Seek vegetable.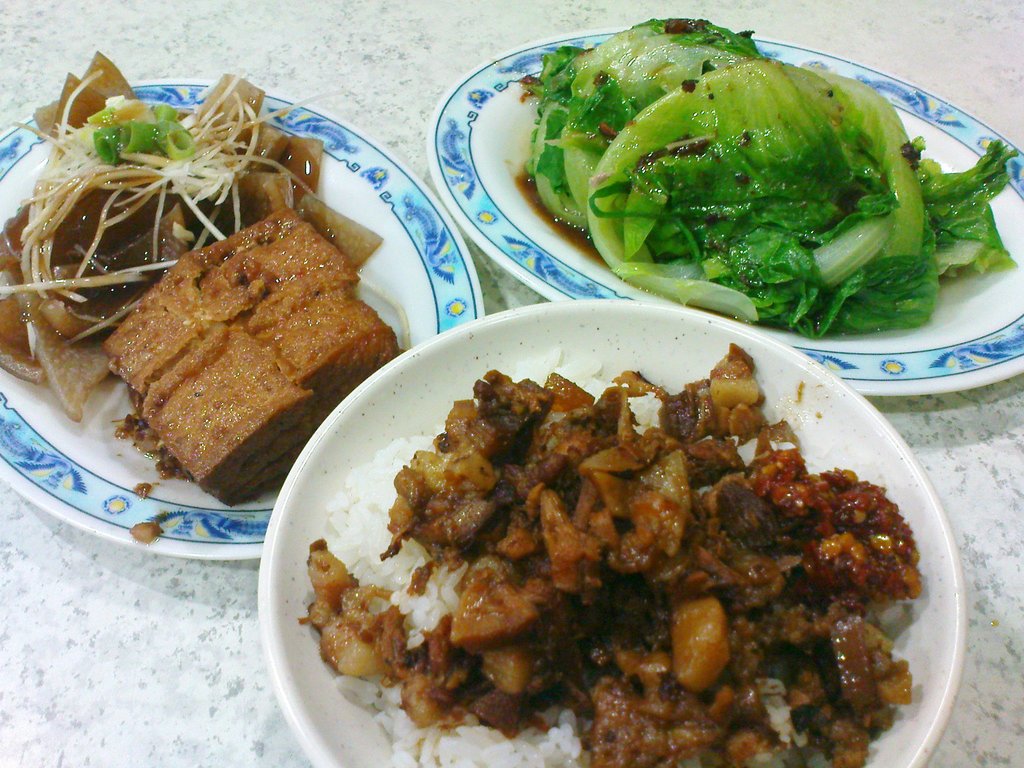
l=86, t=99, r=195, b=169.
